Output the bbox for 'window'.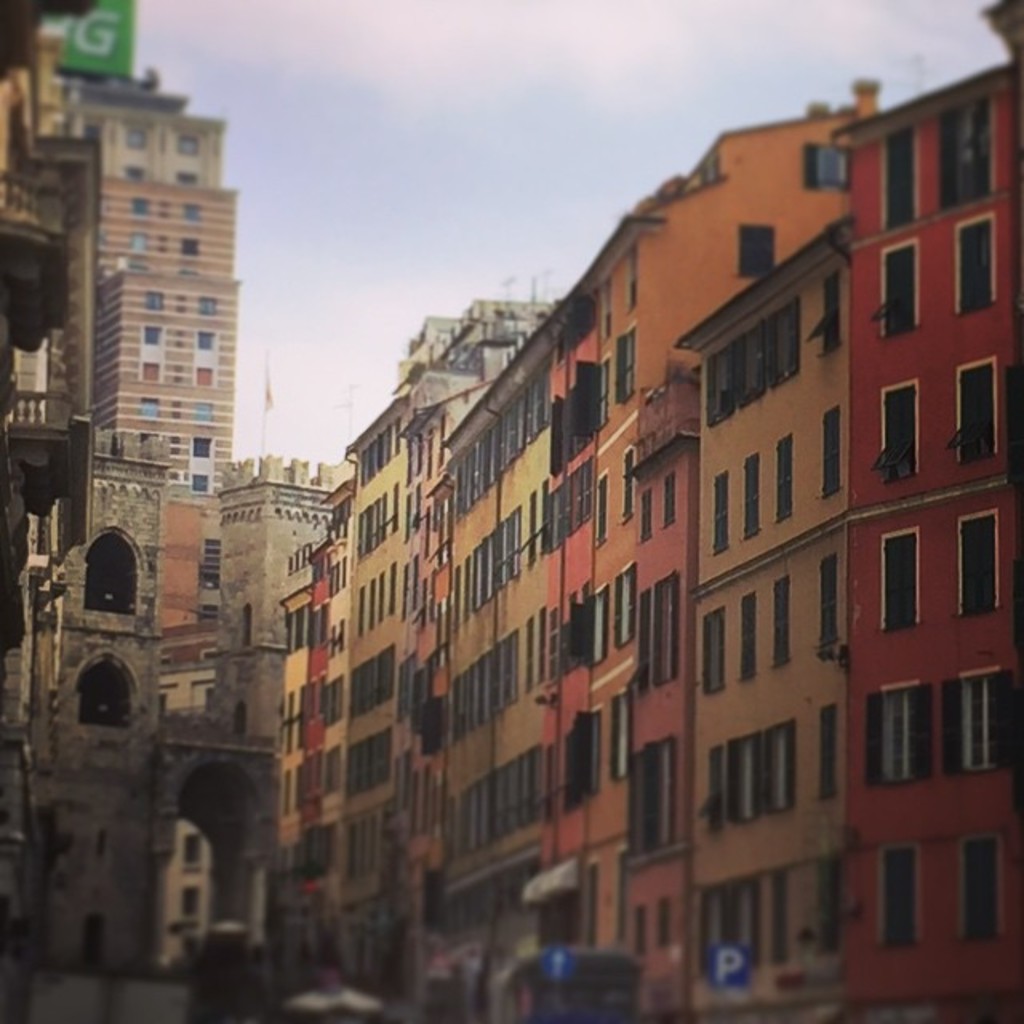
region(878, 678, 923, 784).
